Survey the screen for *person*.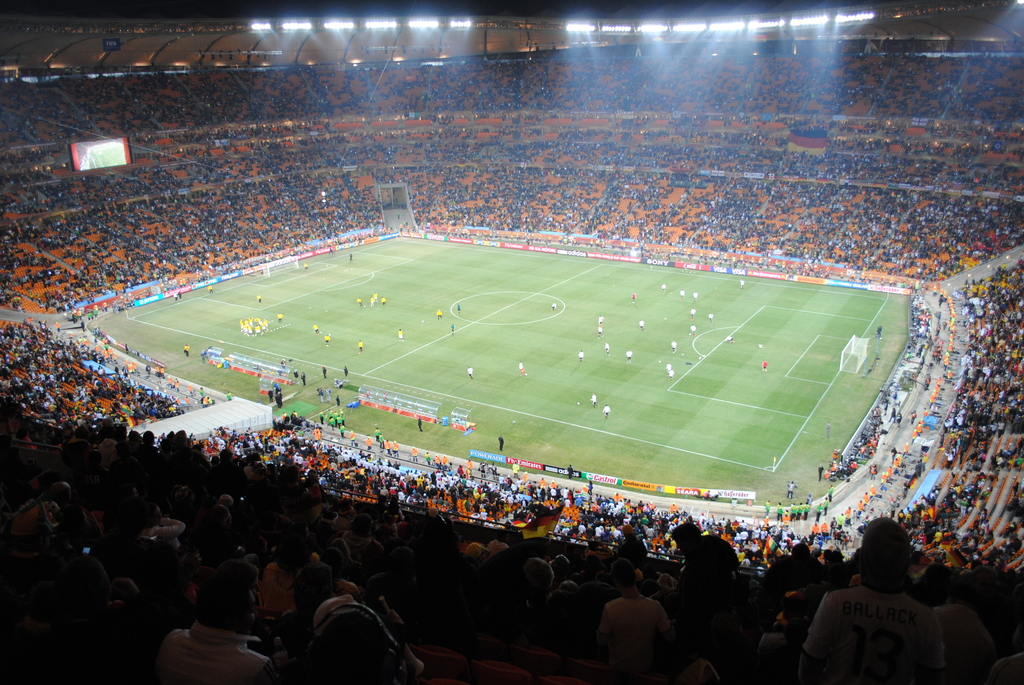
Survey found: bbox(300, 372, 305, 384).
